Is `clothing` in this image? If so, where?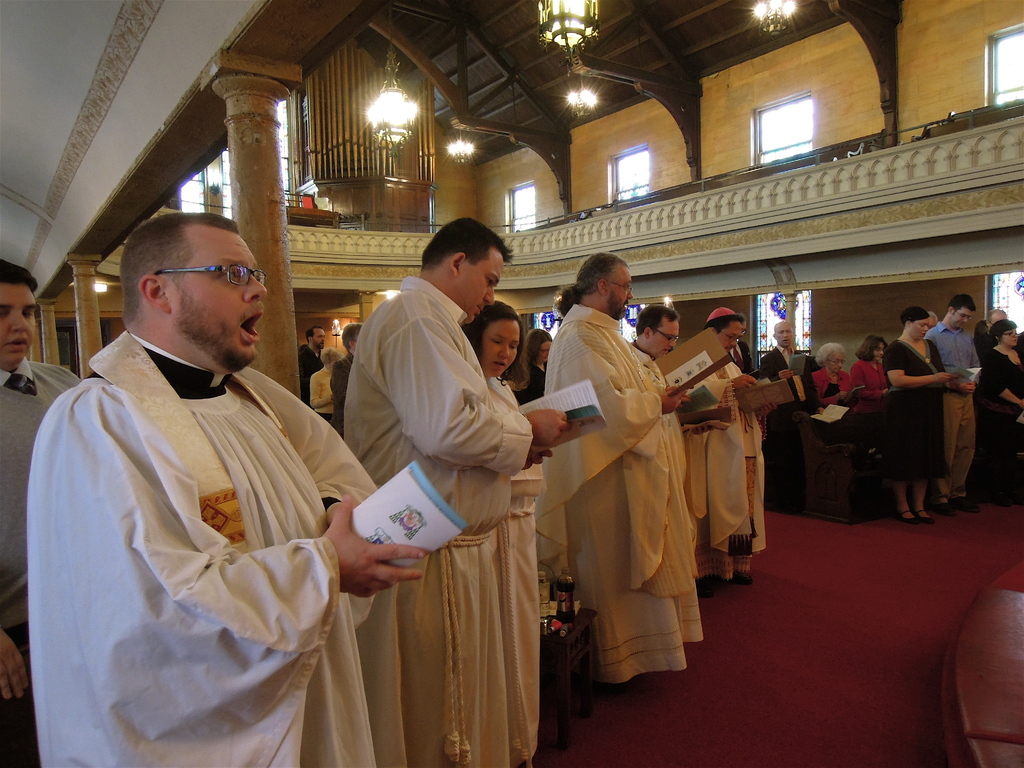
Yes, at box=[867, 337, 947, 490].
